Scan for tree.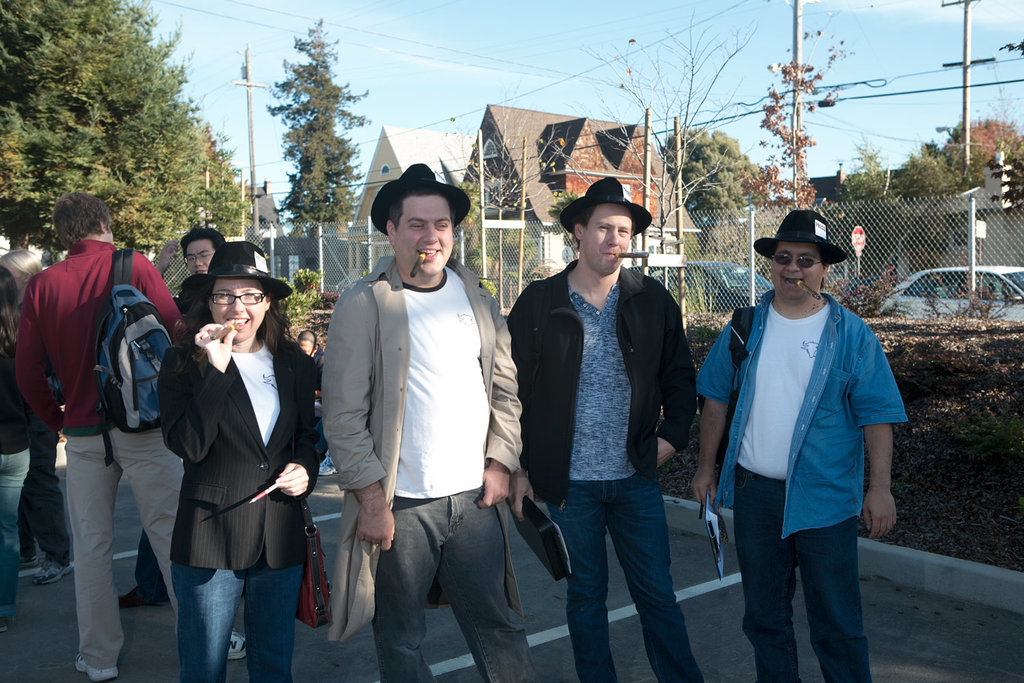
Scan result: bbox=[589, 2, 758, 332].
